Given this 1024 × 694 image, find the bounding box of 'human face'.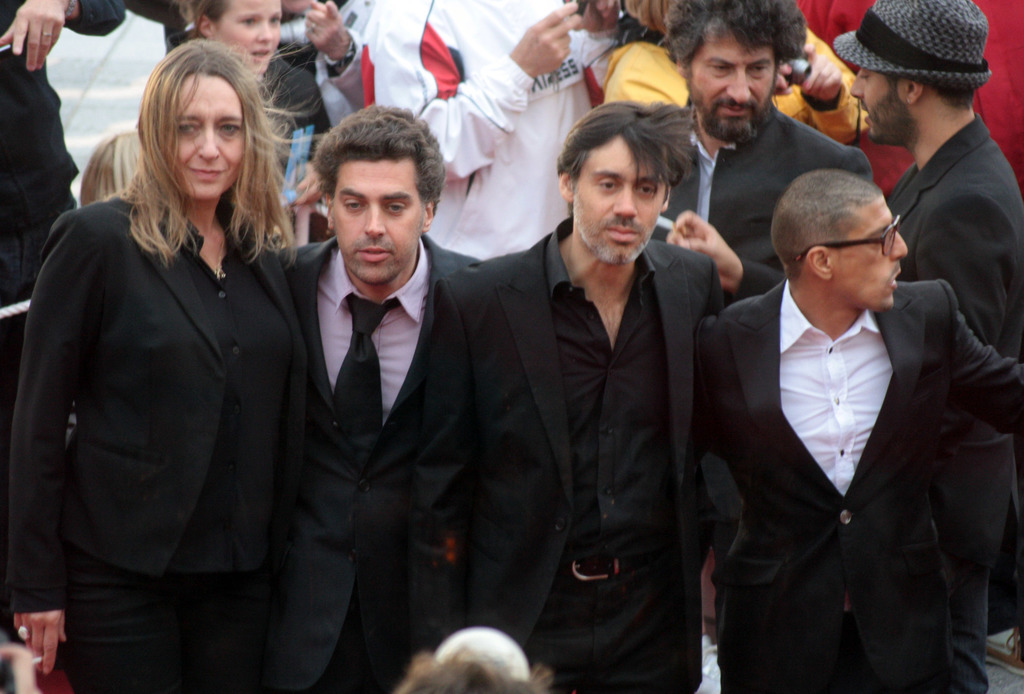
region(837, 199, 904, 308).
